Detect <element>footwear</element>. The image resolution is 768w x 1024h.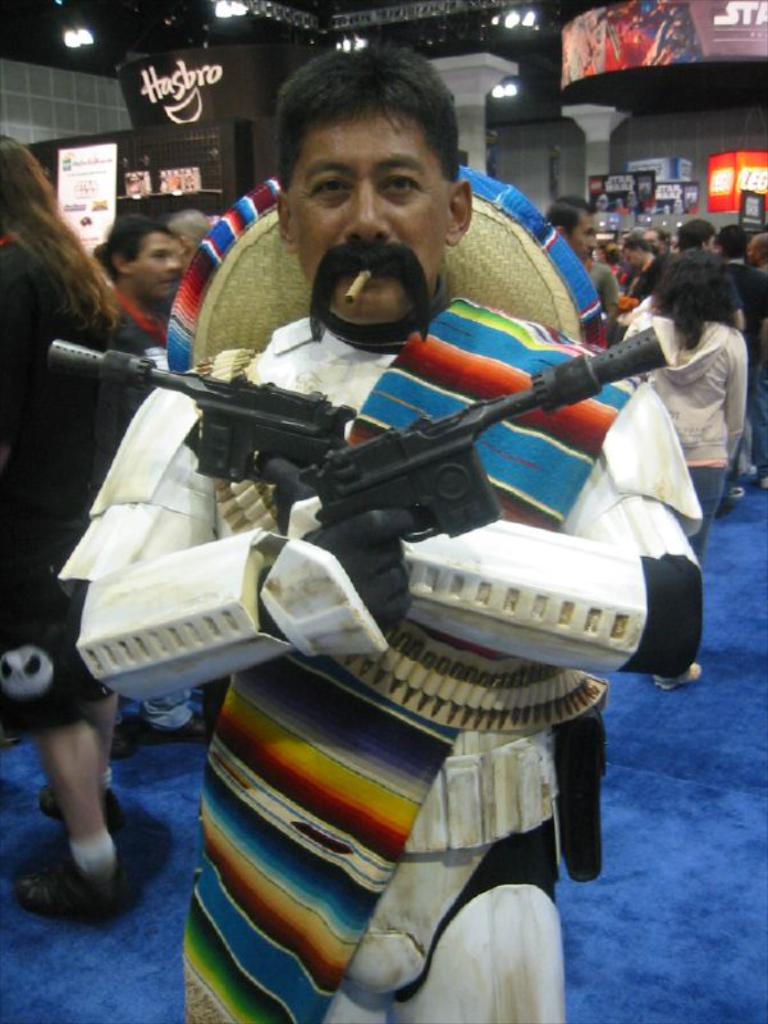
bbox=[20, 815, 125, 916].
